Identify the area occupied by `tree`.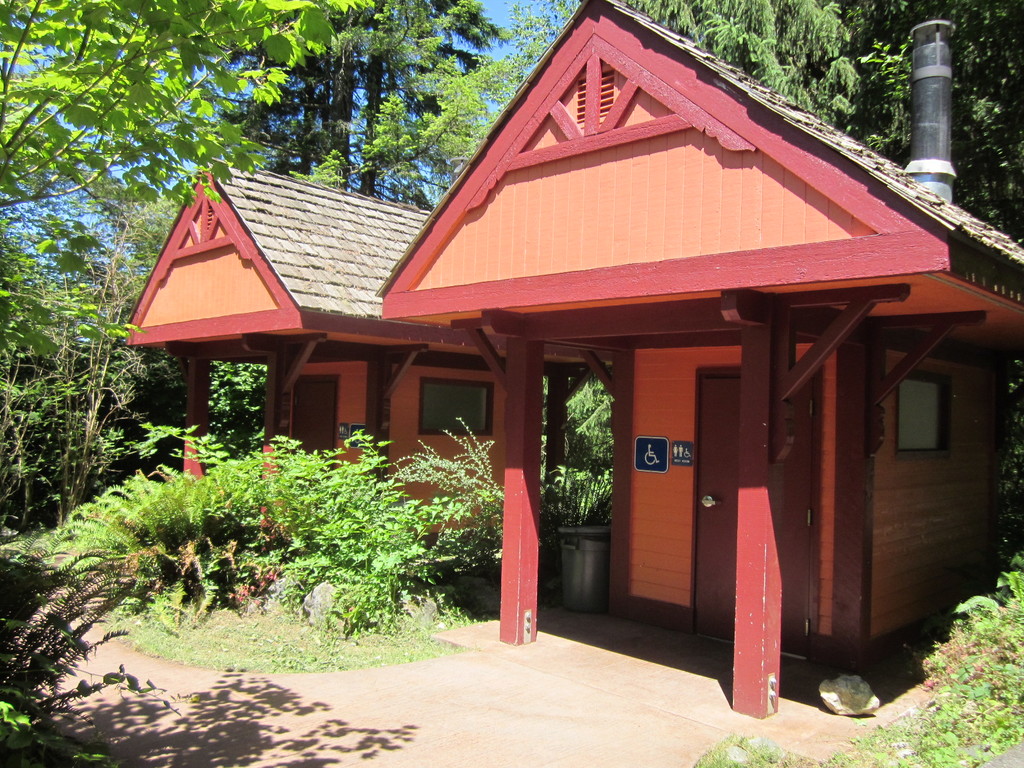
Area: [0, 0, 380, 209].
